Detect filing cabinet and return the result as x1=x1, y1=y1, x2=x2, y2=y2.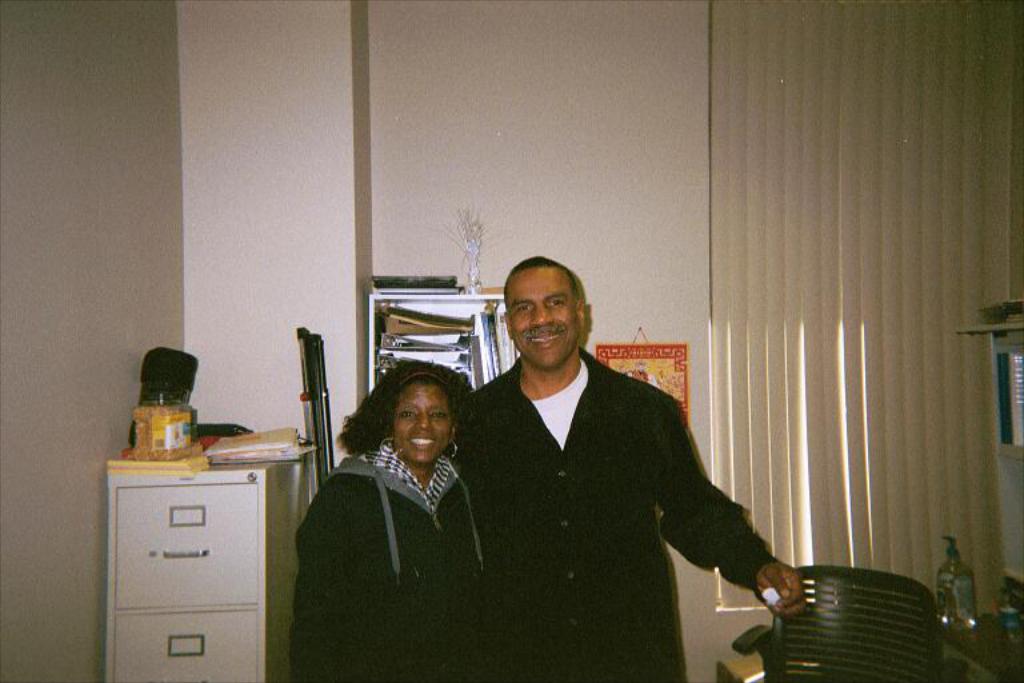
x1=115, y1=435, x2=328, y2=666.
